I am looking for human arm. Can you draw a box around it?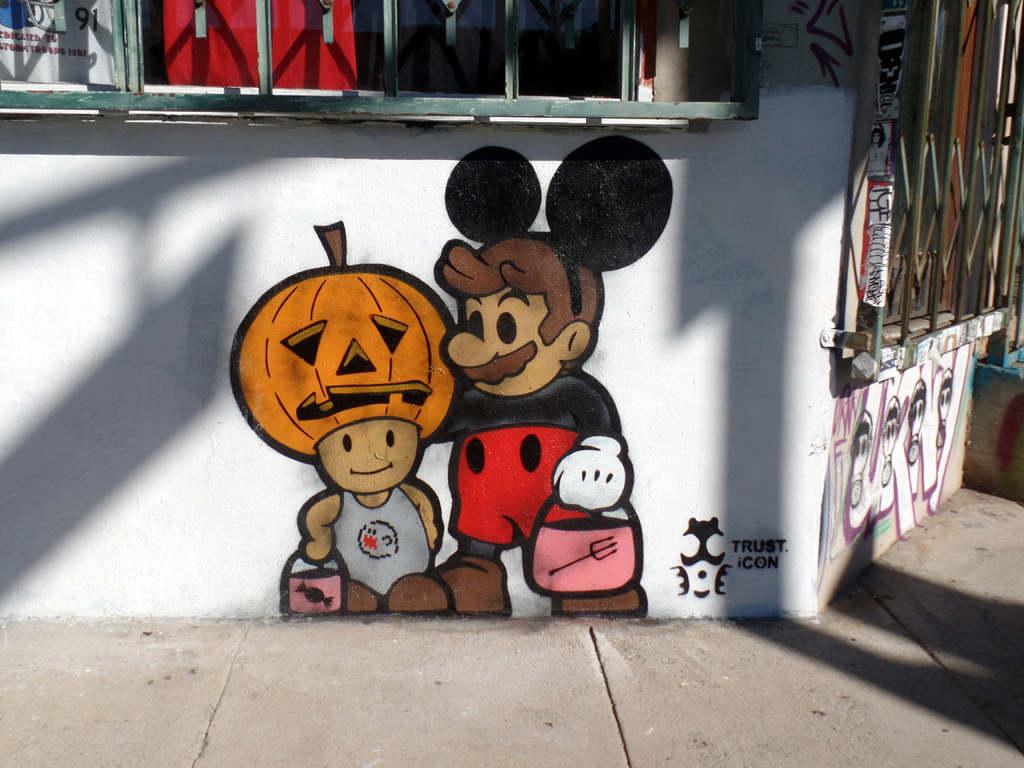
Sure, the bounding box is [x1=553, y1=373, x2=627, y2=512].
